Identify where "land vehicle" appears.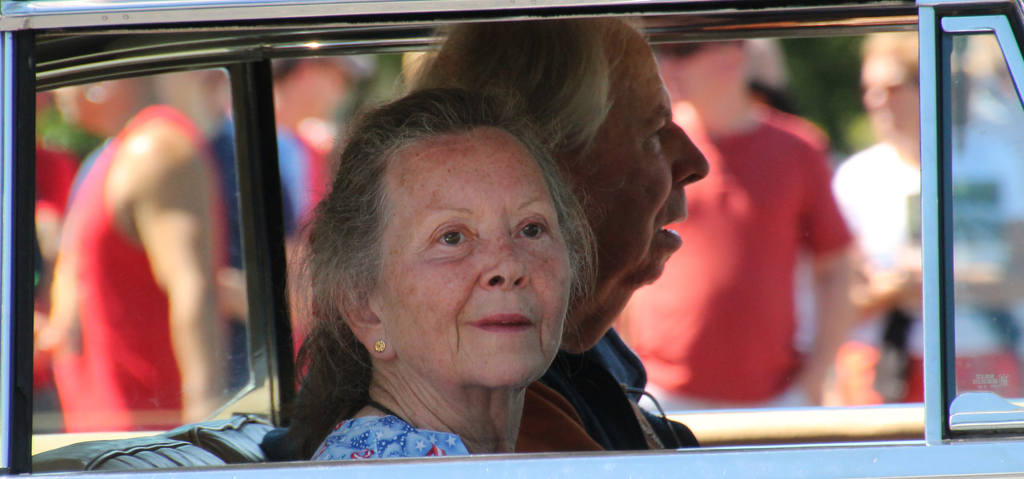
Appears at rect(1, 0, 1023, 478).
